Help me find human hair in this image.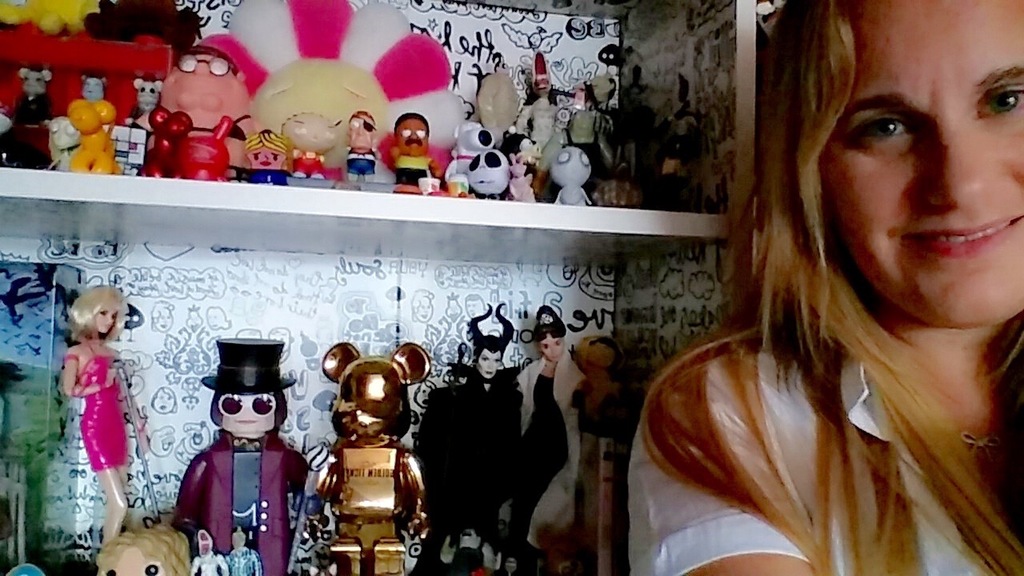
Found it: {"x1": 95, "y1": 523, "x2": 190, "y2": 575}.
